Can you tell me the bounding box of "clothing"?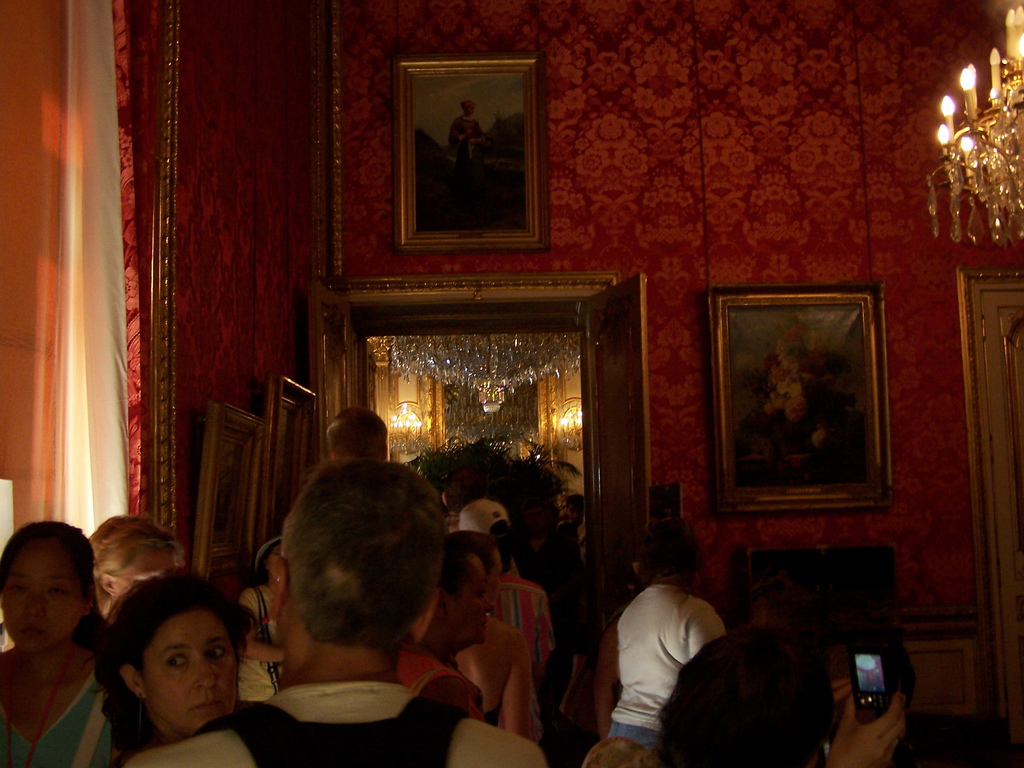
x1=596, y1=548, x2=734, y2=754.
